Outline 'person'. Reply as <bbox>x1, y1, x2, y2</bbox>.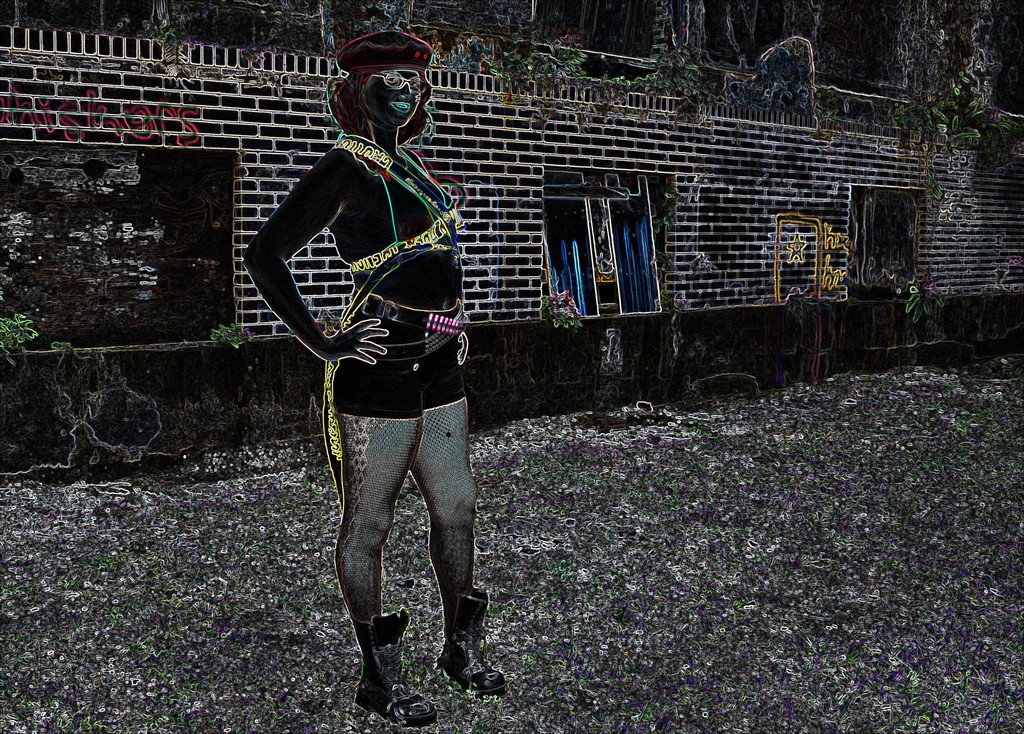
<bbox>264, 25, 494, 698</bbox>.
